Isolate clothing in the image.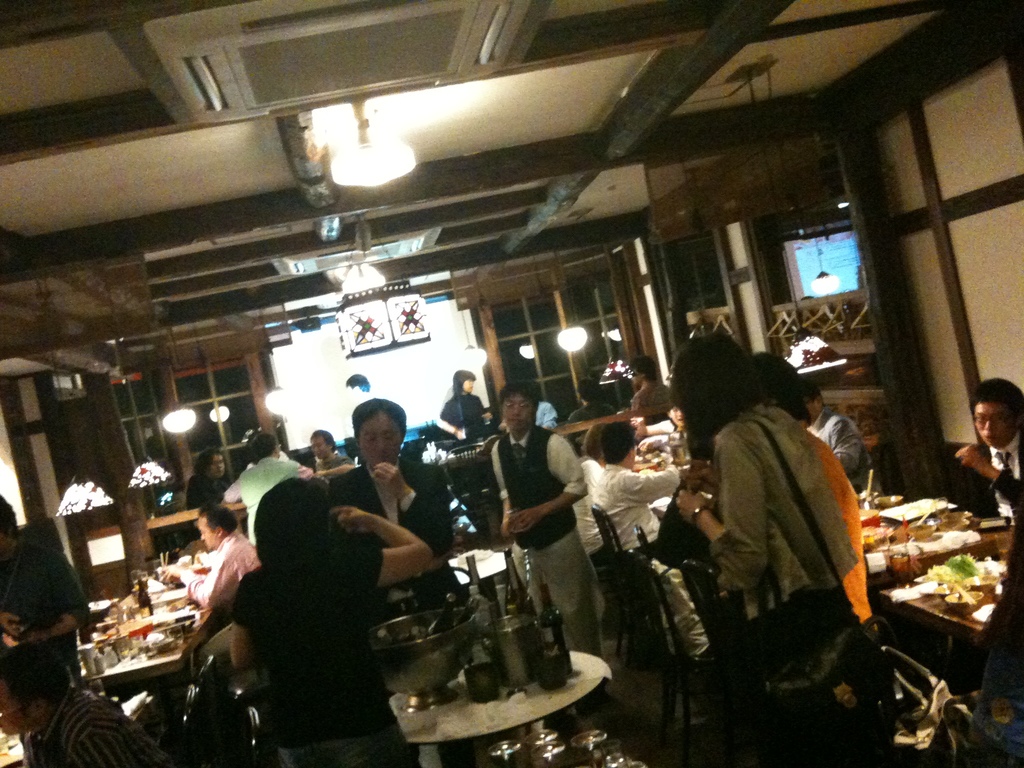
Isolated region: box(815, 405, 865, 482).
